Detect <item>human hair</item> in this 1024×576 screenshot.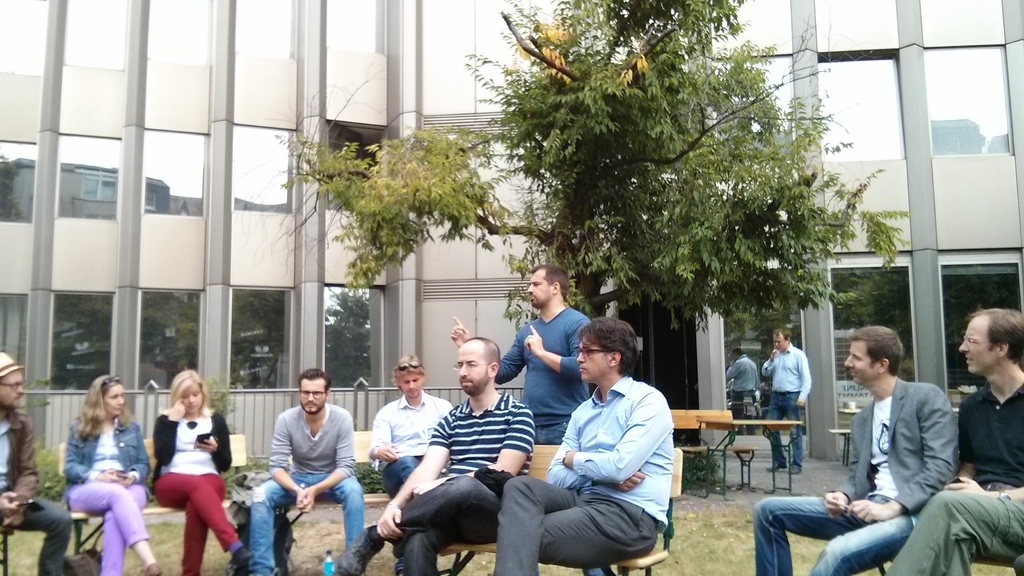
Detection: pyautogui.locateOnScreen(463, 335, 500, 366).
